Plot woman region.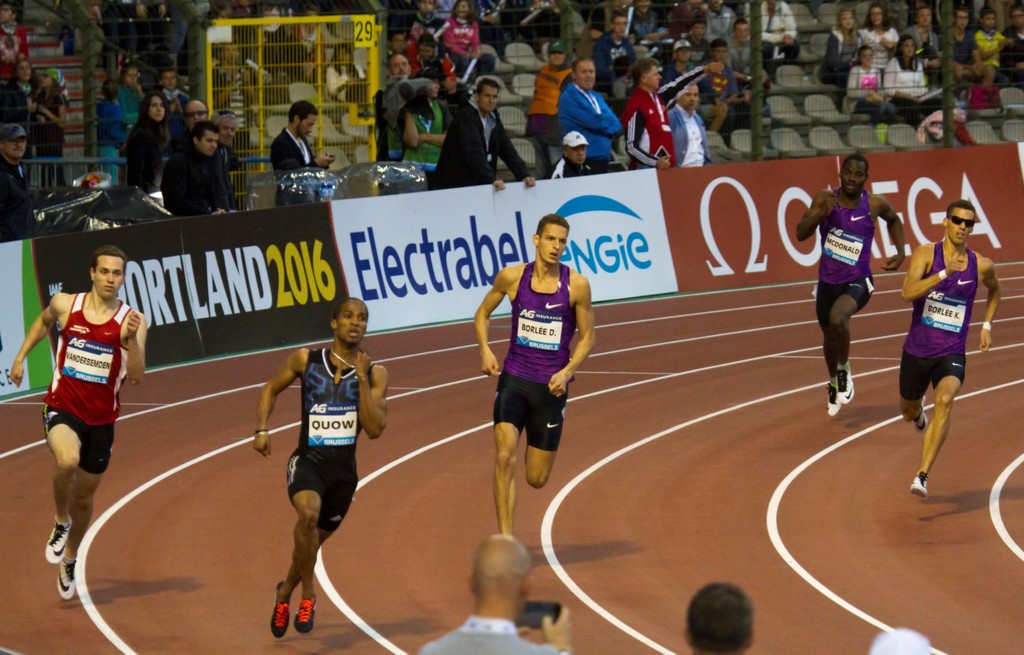
Plotted at {"left": 855, "top": 0, "right": 899, "bottom": 81}.
